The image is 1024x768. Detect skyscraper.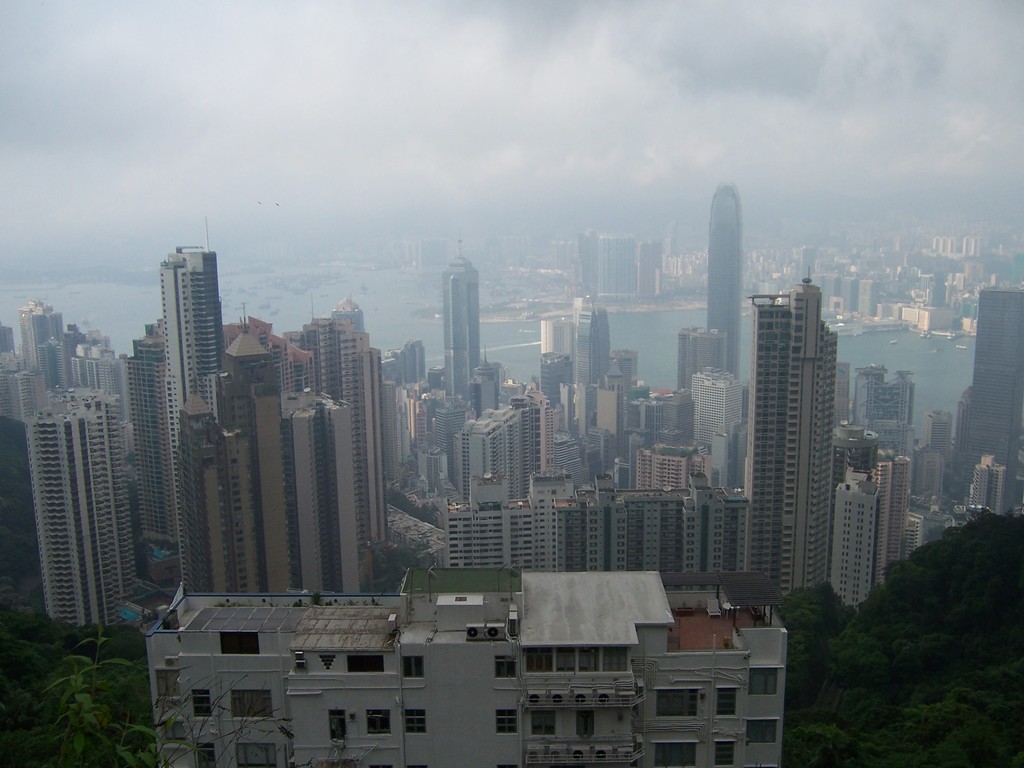
Detection: Rect(160, 219, 229, 499).
